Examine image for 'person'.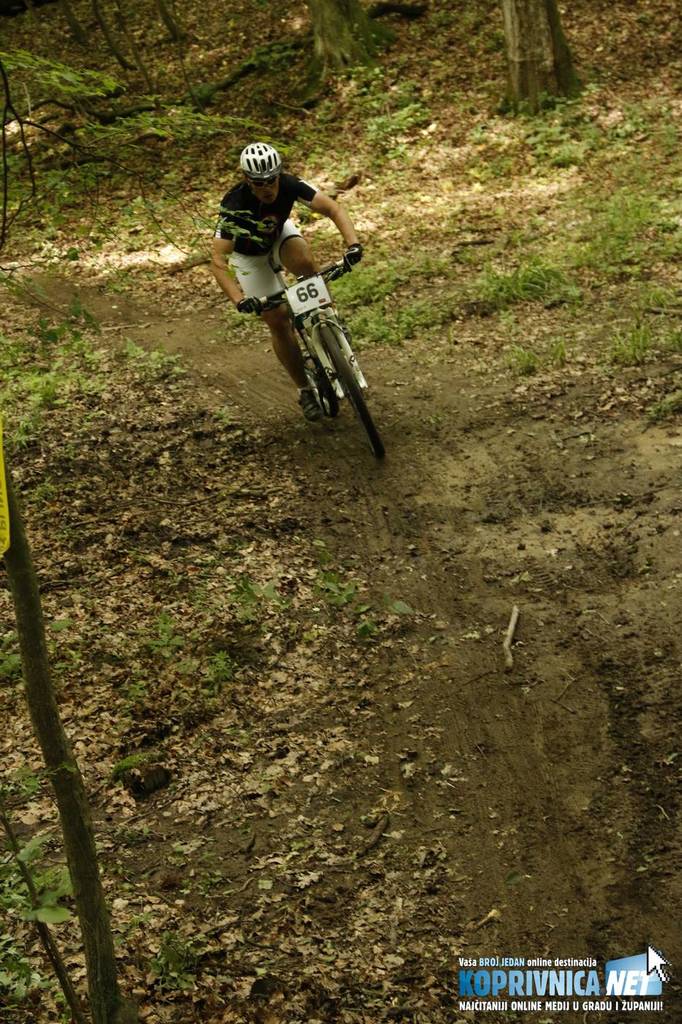
Examination result: select_region(212, 132, 360, 445).
